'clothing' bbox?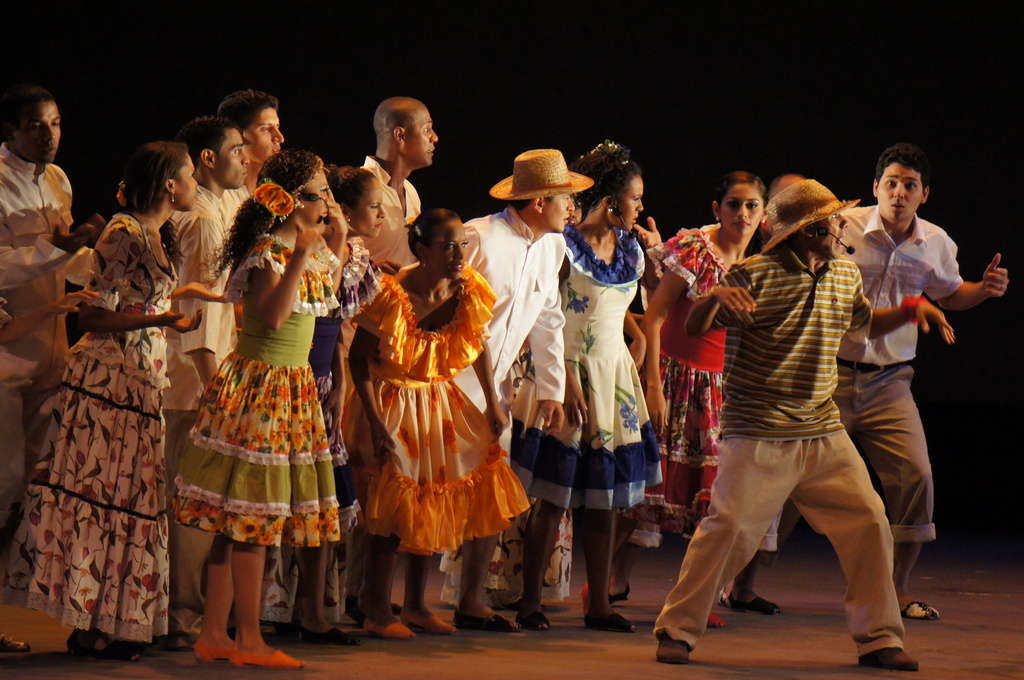
635,220,735,526
